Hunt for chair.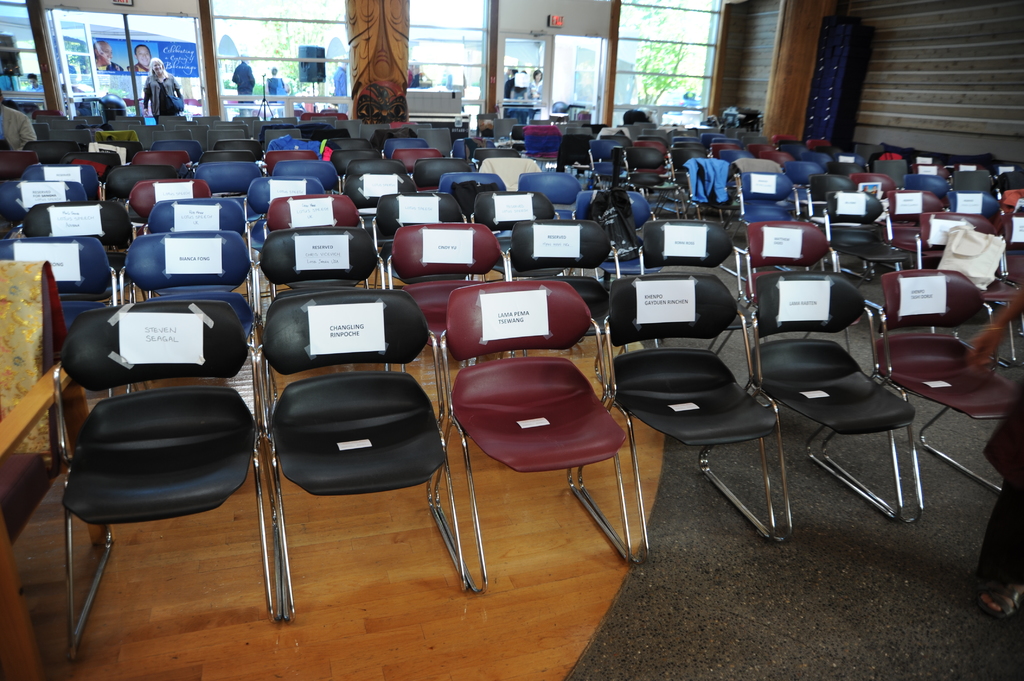
Hunted down at [870,156,906,184].
